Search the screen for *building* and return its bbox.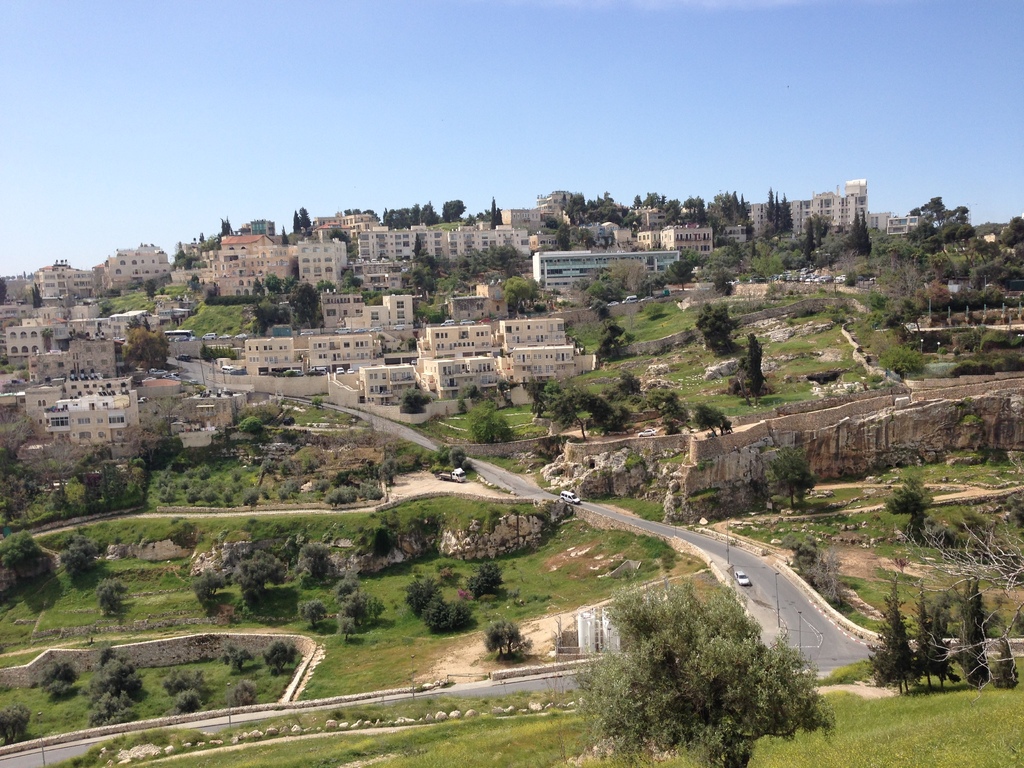
Found: <bbox>455, 285, 509, 316</bbox>.
